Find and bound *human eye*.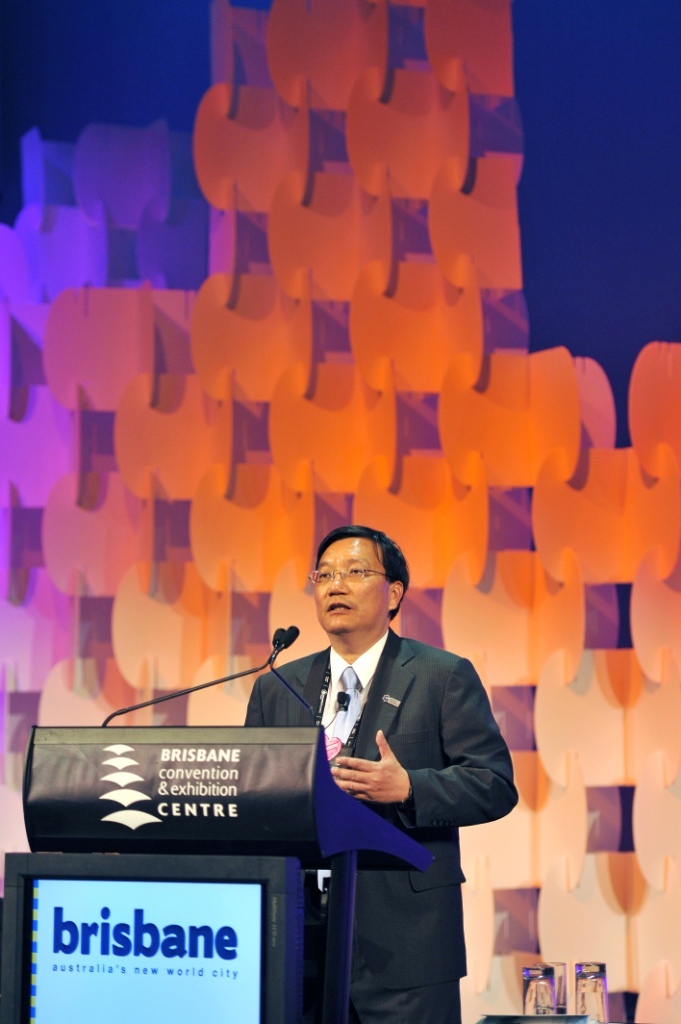
Bound: region(346, 556, 369, 578).
